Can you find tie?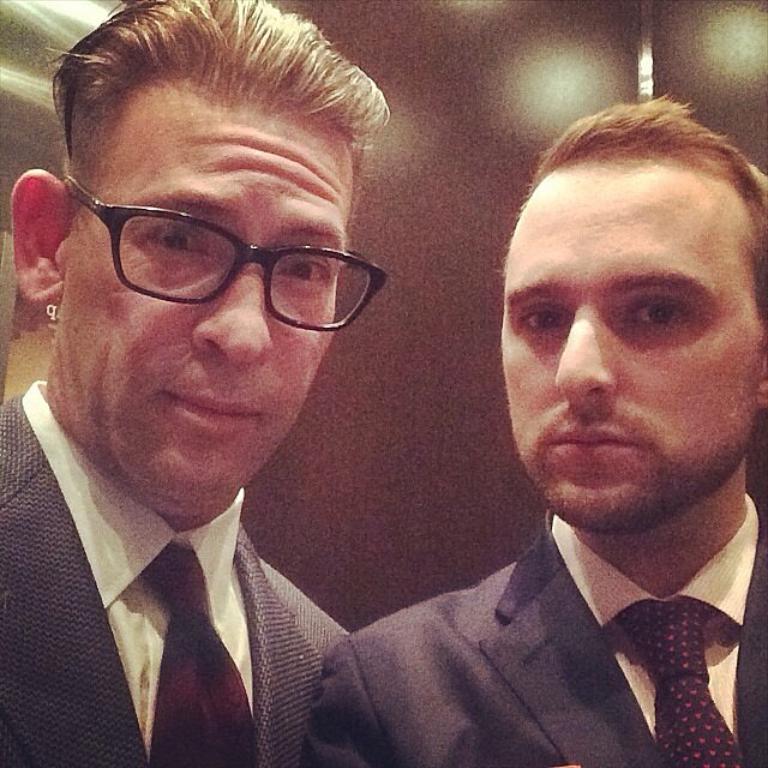
Yes, bounding box: (left=616, top=593, right=744, bottom=767).
